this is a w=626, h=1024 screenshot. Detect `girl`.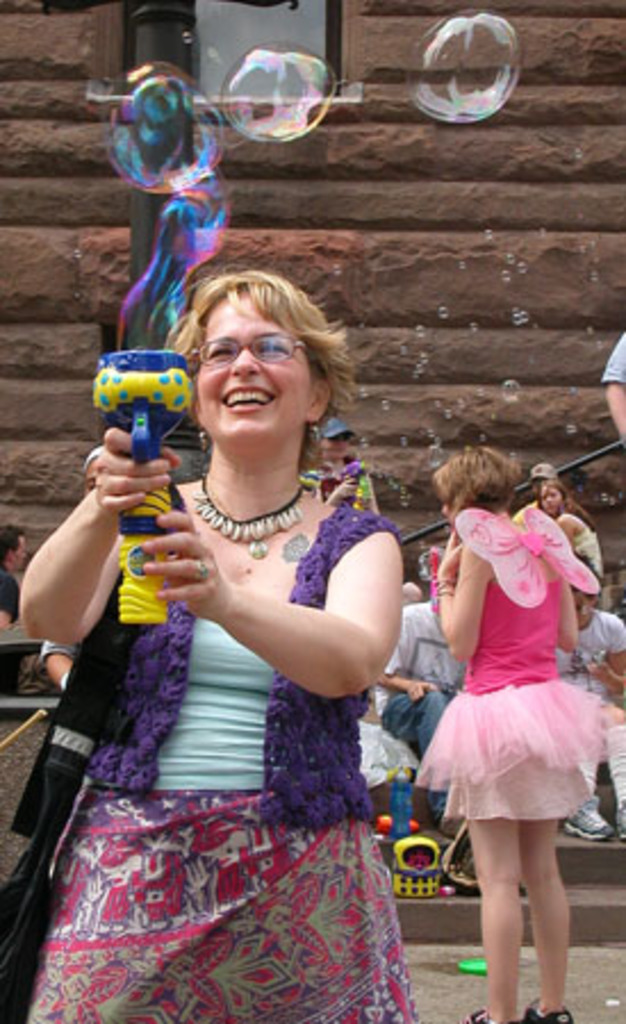
410, 444, 624, 1022.
